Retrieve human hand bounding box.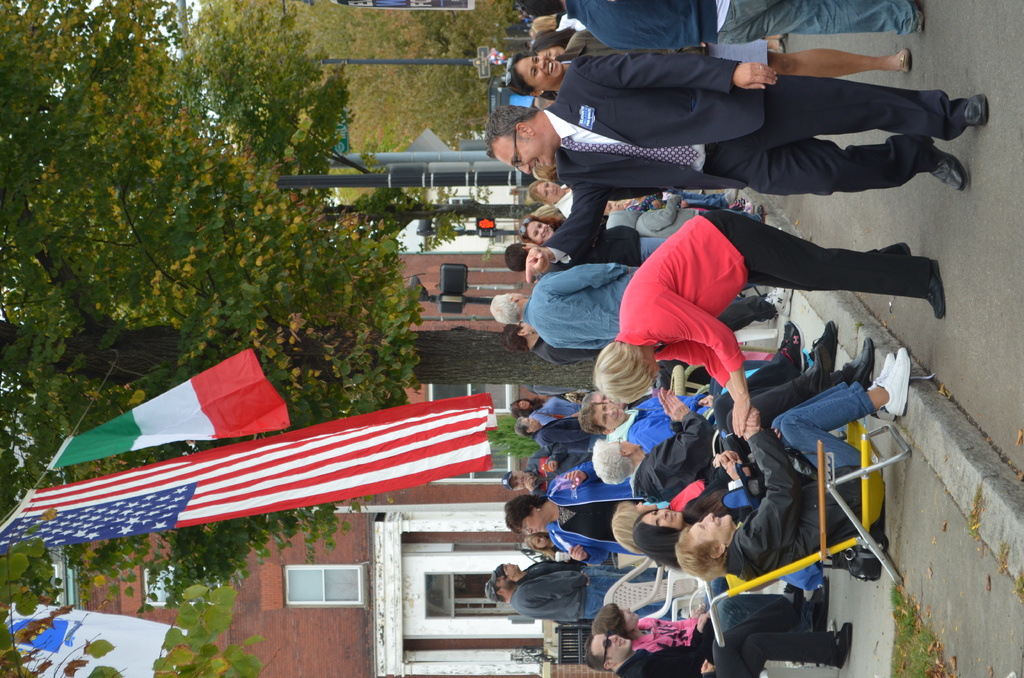
Bounding box: l=728, t=394, r=754, b=439.
